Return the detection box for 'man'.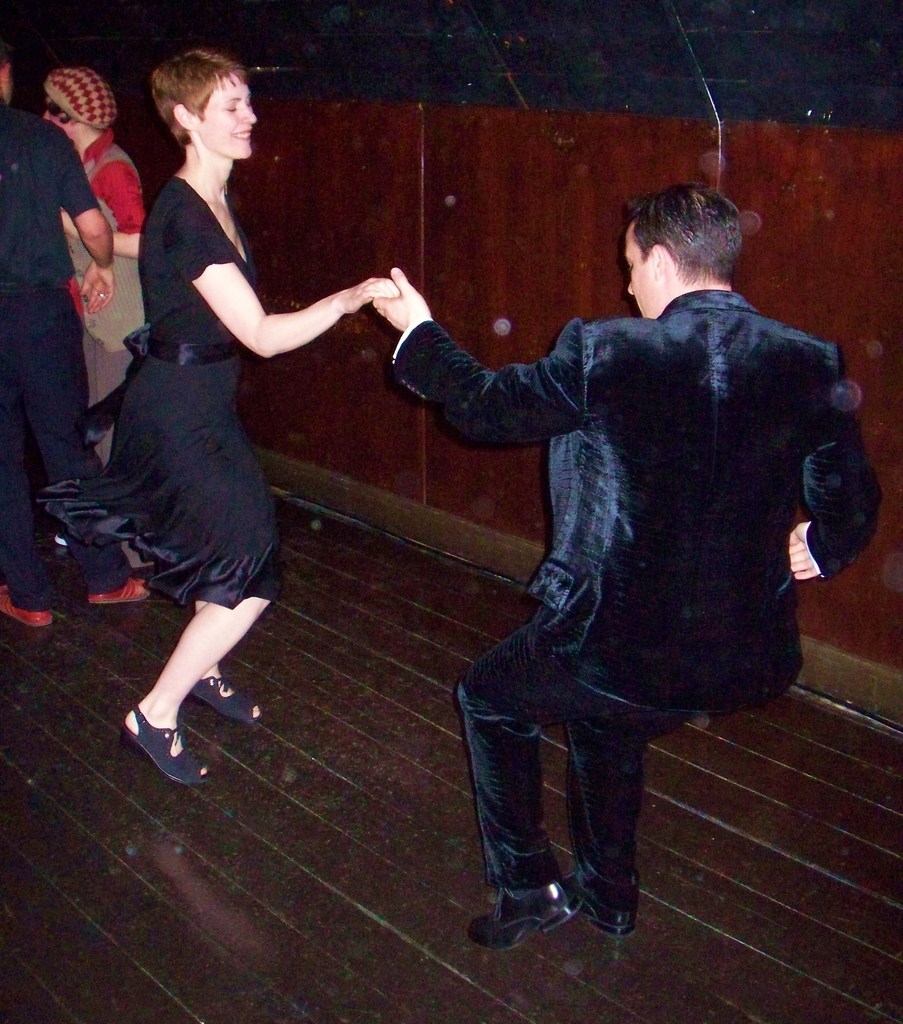
0 51 150 628.
